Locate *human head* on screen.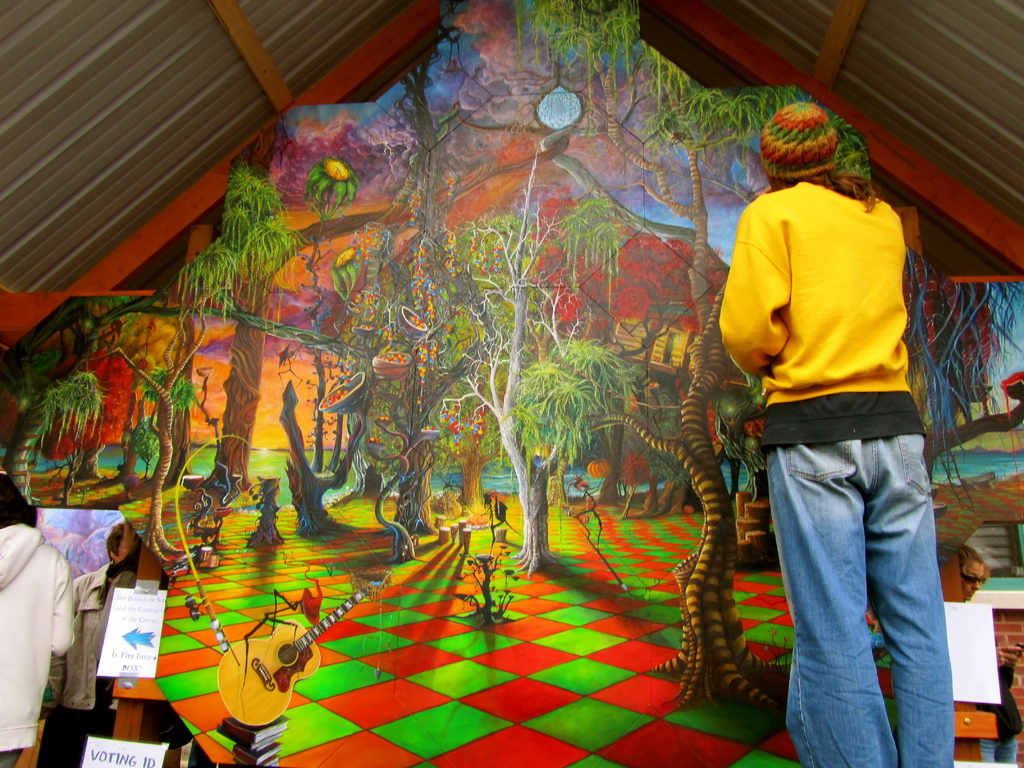
On screen at x1=757, y1=98, x2=853, y2=189.
